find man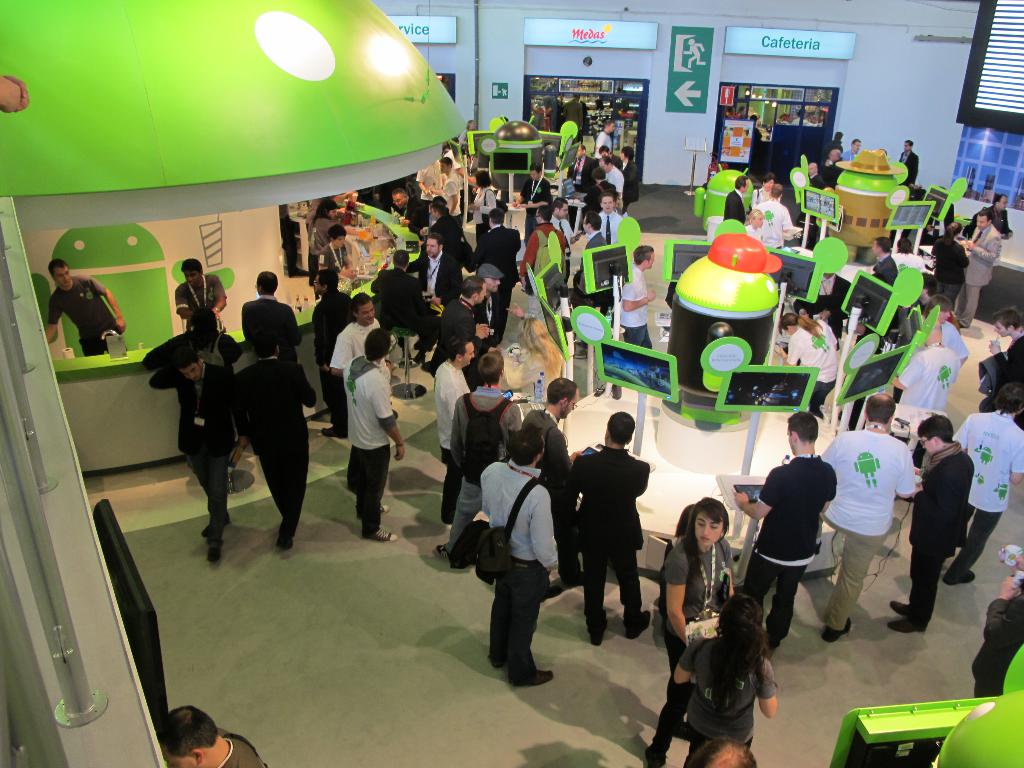
{"x1": 330, "y1": 289, "x2": 394, "y2": 431}
